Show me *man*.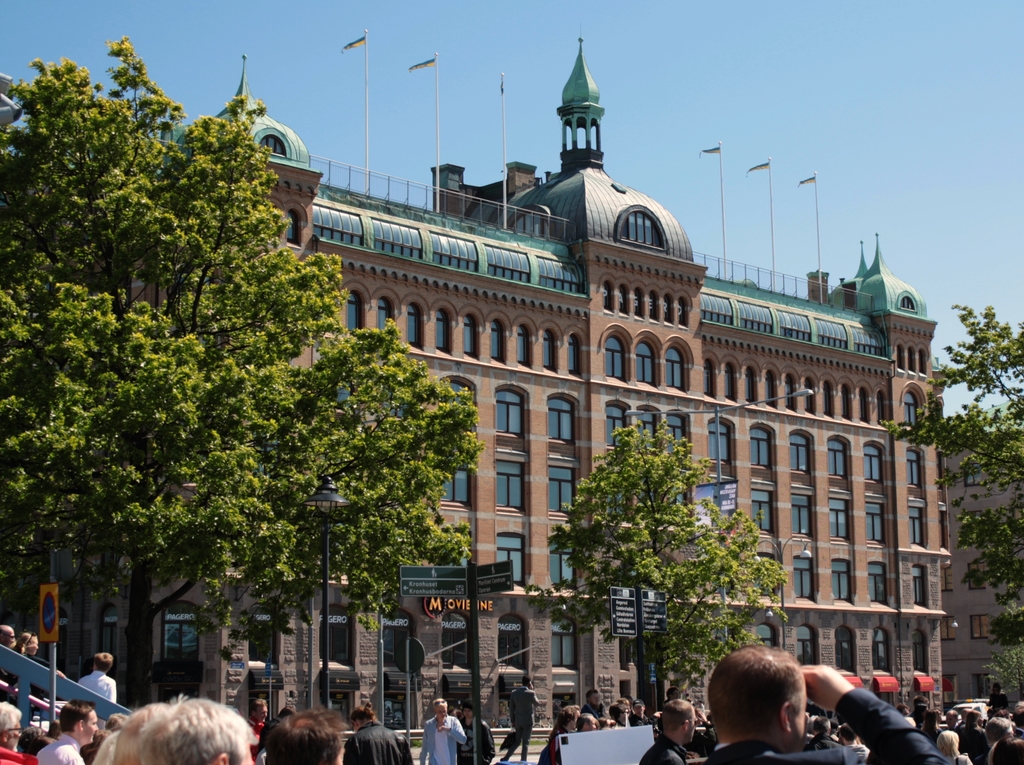
*man* is here: (left=657, top=633, right=835, bottom=764).
